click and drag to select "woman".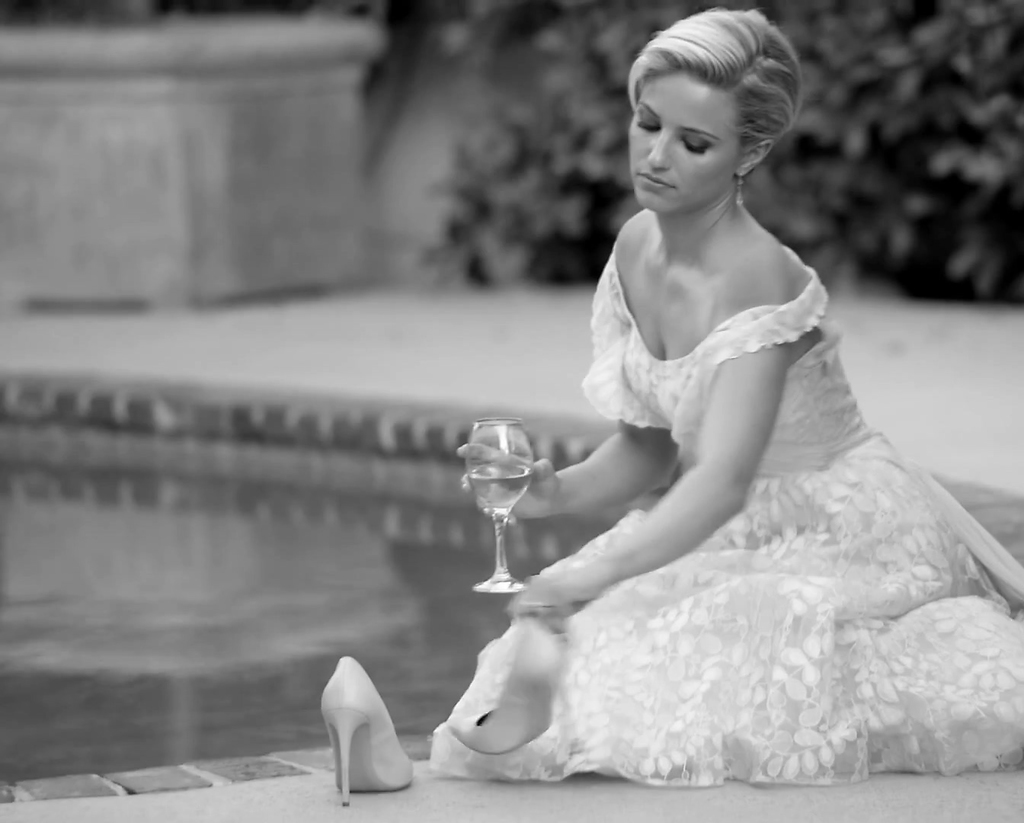
Selection: <box>440,42,1004,820</box>.
